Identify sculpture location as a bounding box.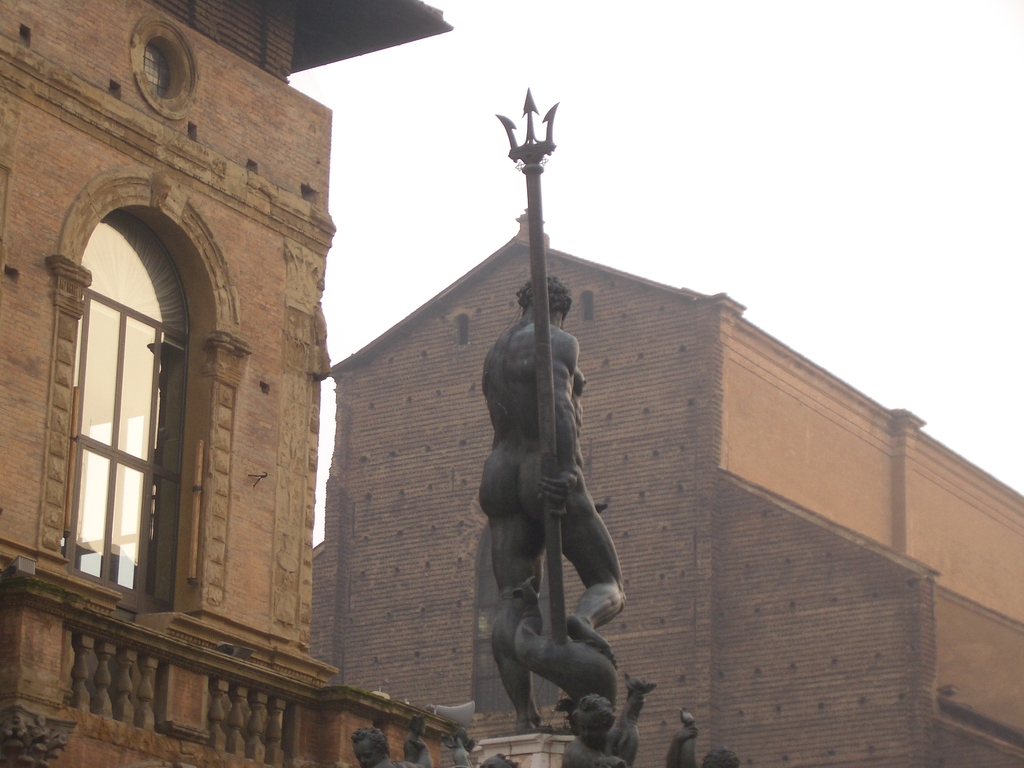
(478, 753, 519, 767).
